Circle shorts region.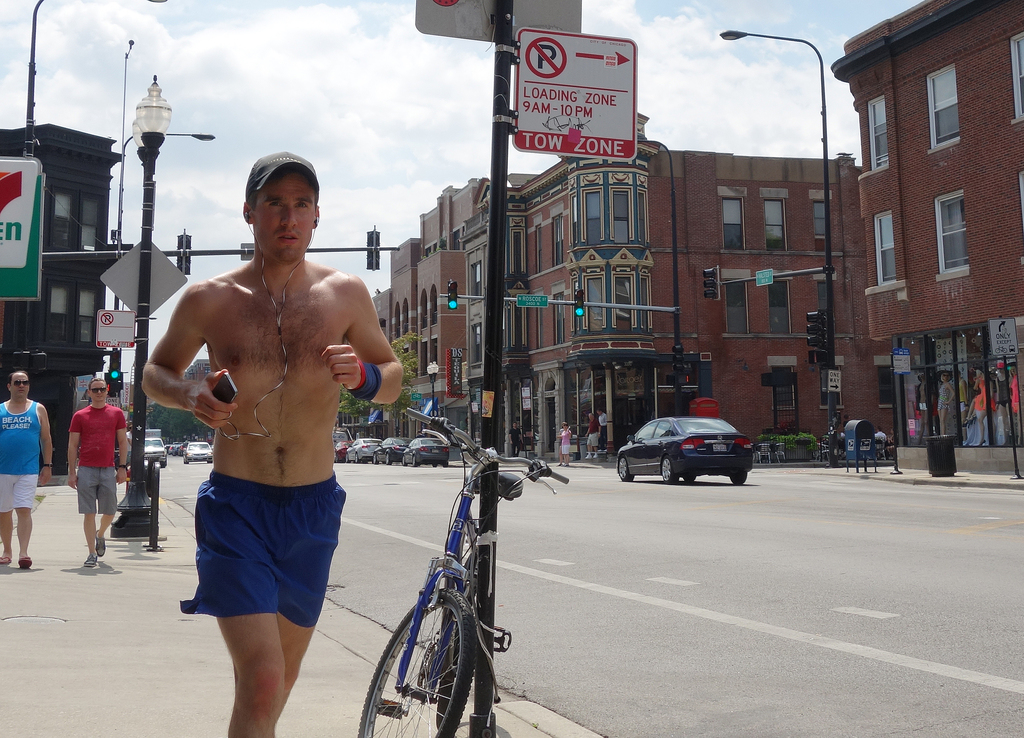
Region: box(178, 490, 348, 634).
